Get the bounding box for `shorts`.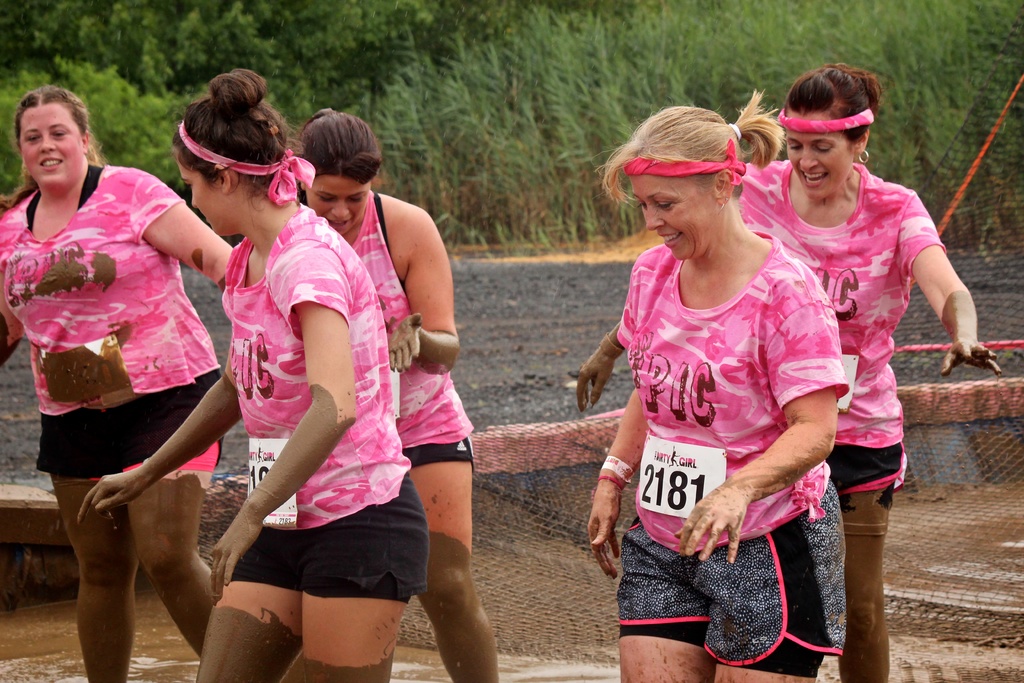
618 491 849 672.
